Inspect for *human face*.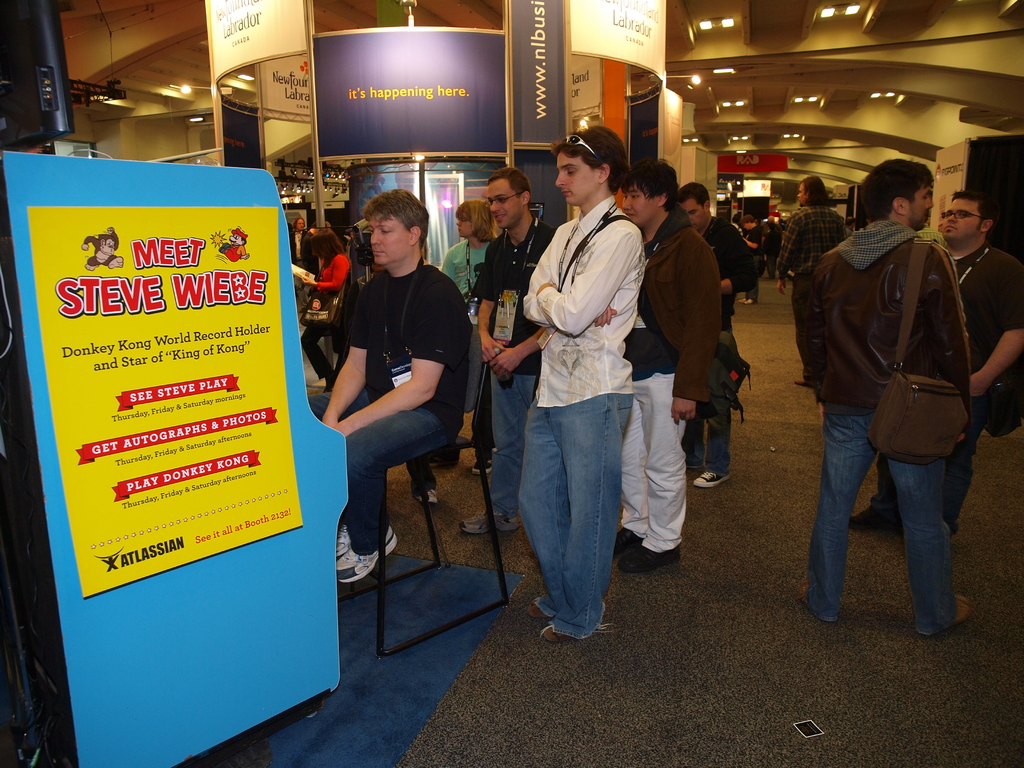
Inspection: 625:186:659:220.
